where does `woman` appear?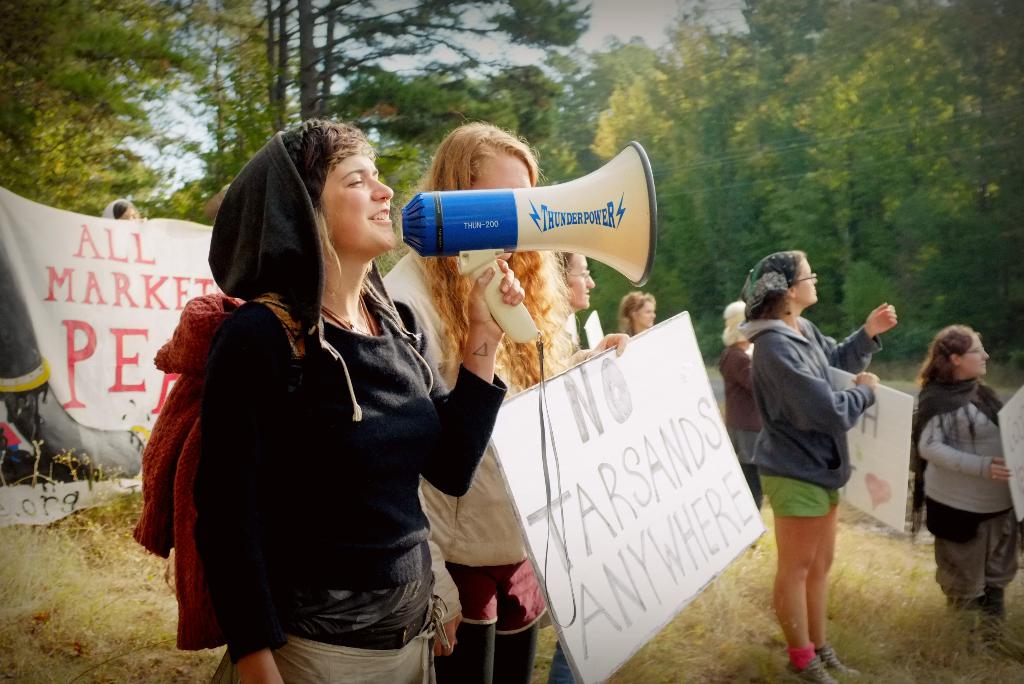
Appears at [614, 288, 660, 339].
